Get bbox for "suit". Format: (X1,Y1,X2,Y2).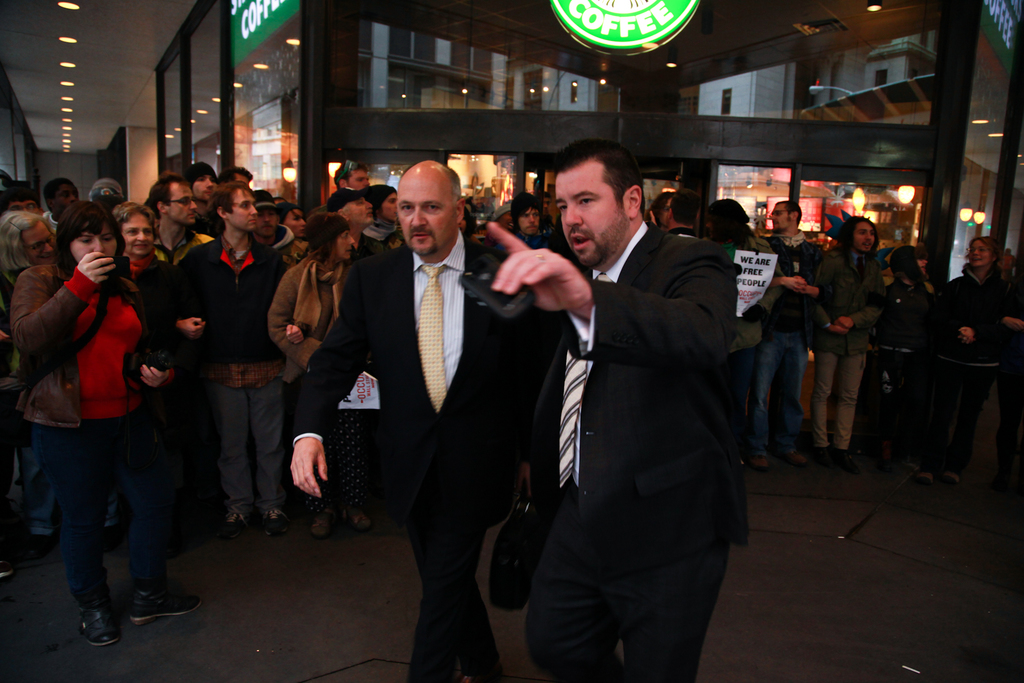
(508,131,760,682).
